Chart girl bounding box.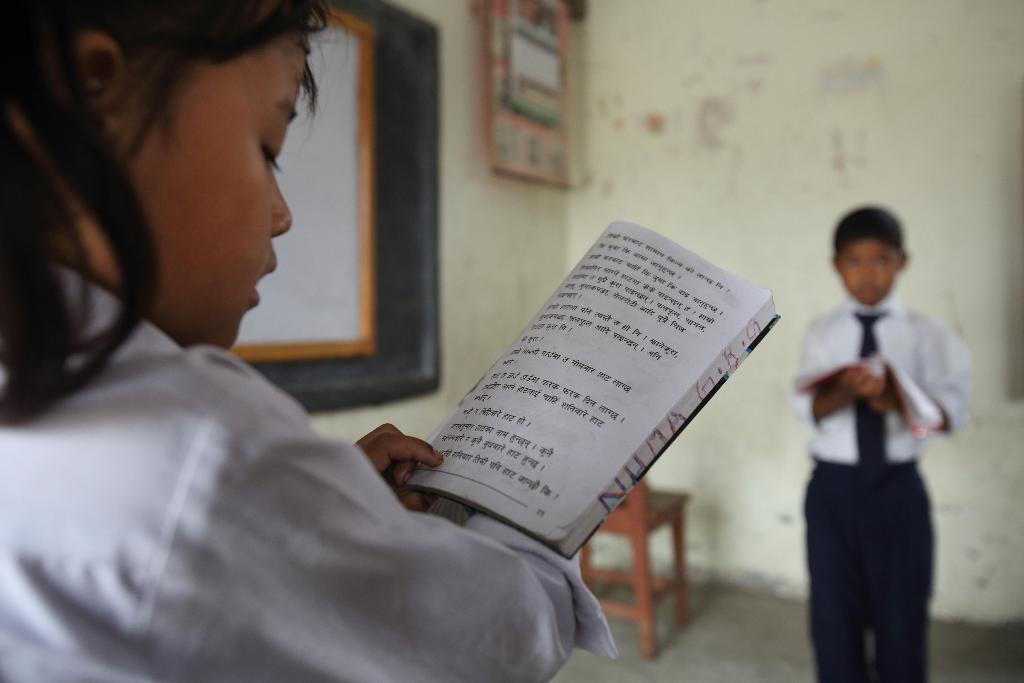
Charted: x1=0 y1=0 x2=623 y2=682.
